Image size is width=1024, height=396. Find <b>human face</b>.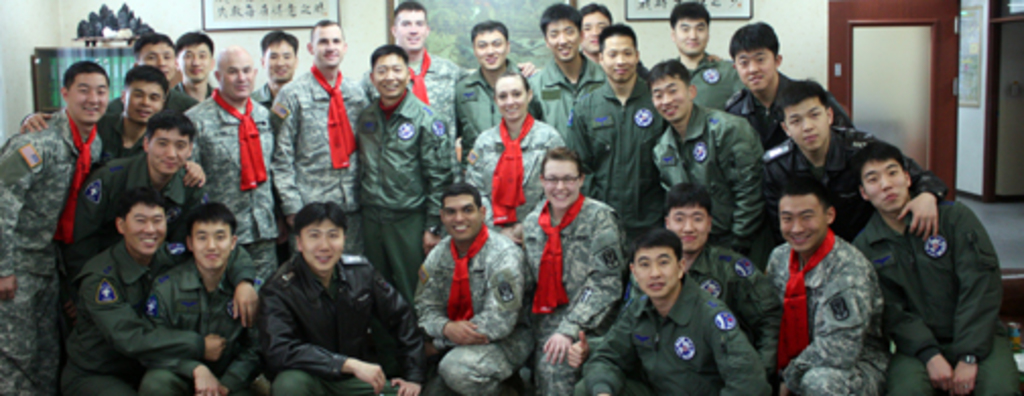
<bbox>63, 75, 106, 126</bbox>.
